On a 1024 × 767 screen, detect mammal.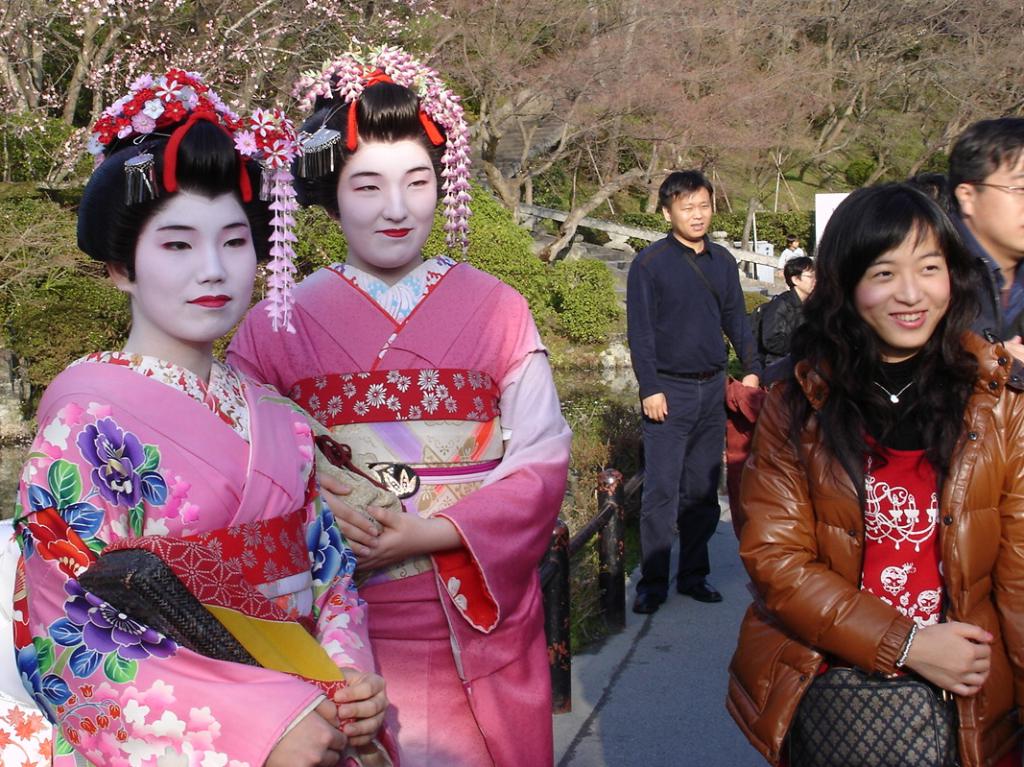
pyautogui.locateOnScreen(759, 258, 820, 359).
